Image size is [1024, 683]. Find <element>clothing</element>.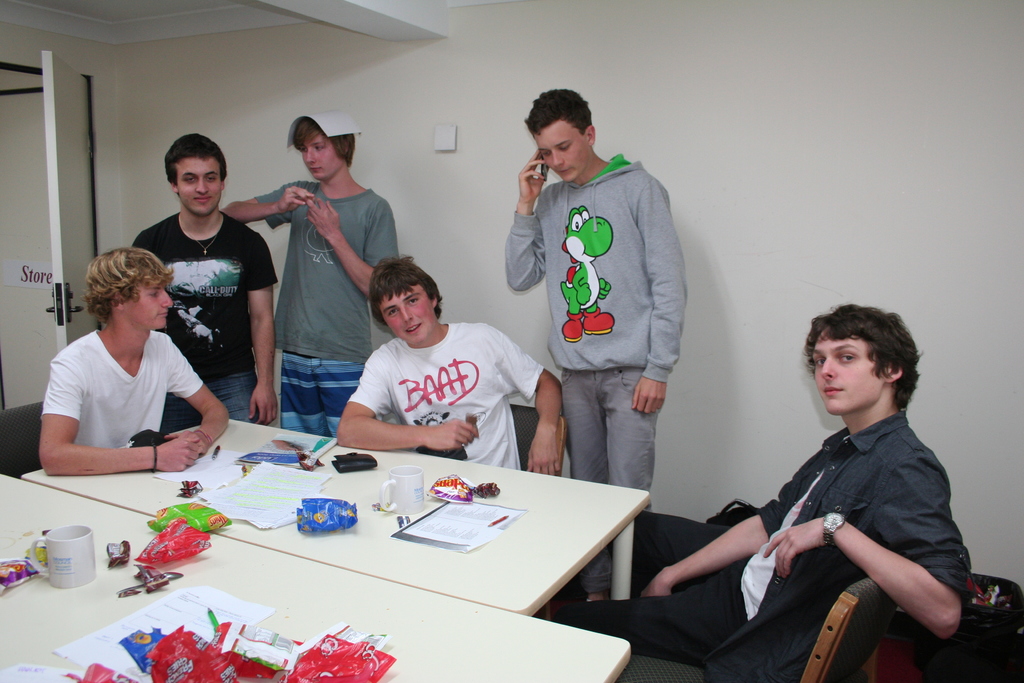
[x1=280, y1=347, x2=368, y2=439].
